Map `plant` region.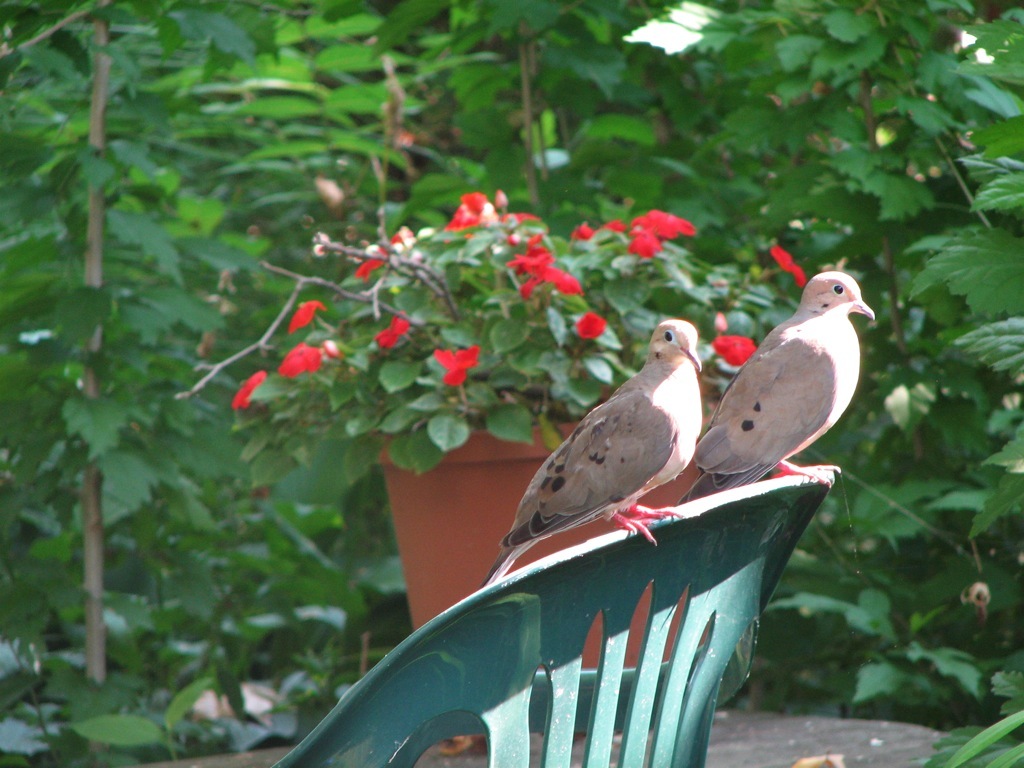
Mapped to (x1=234, y1=179, x2=806, y2=487).
